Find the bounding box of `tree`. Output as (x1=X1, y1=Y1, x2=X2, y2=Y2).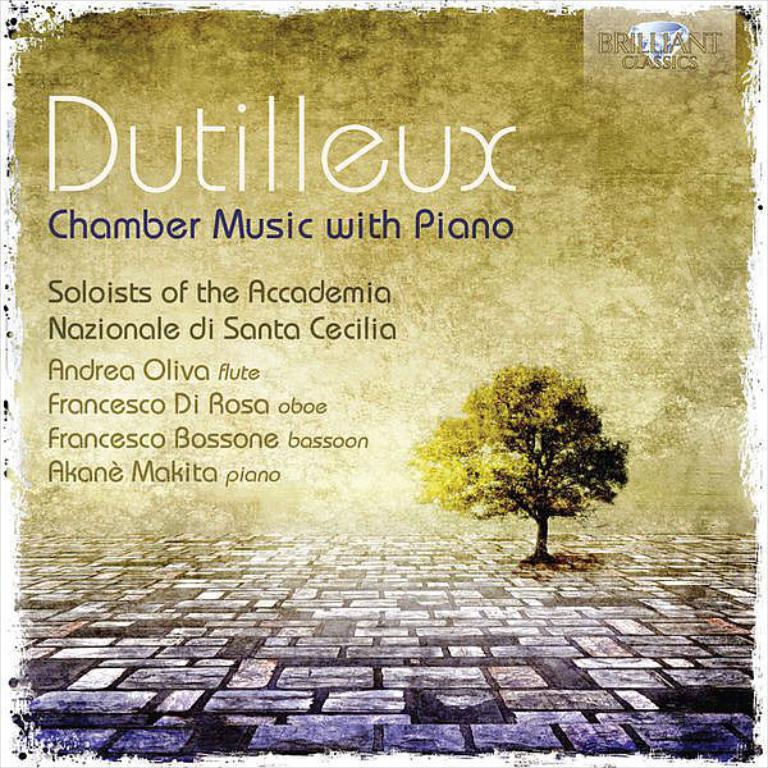
(x1=431, y1=352, x2=634, y2=568).
